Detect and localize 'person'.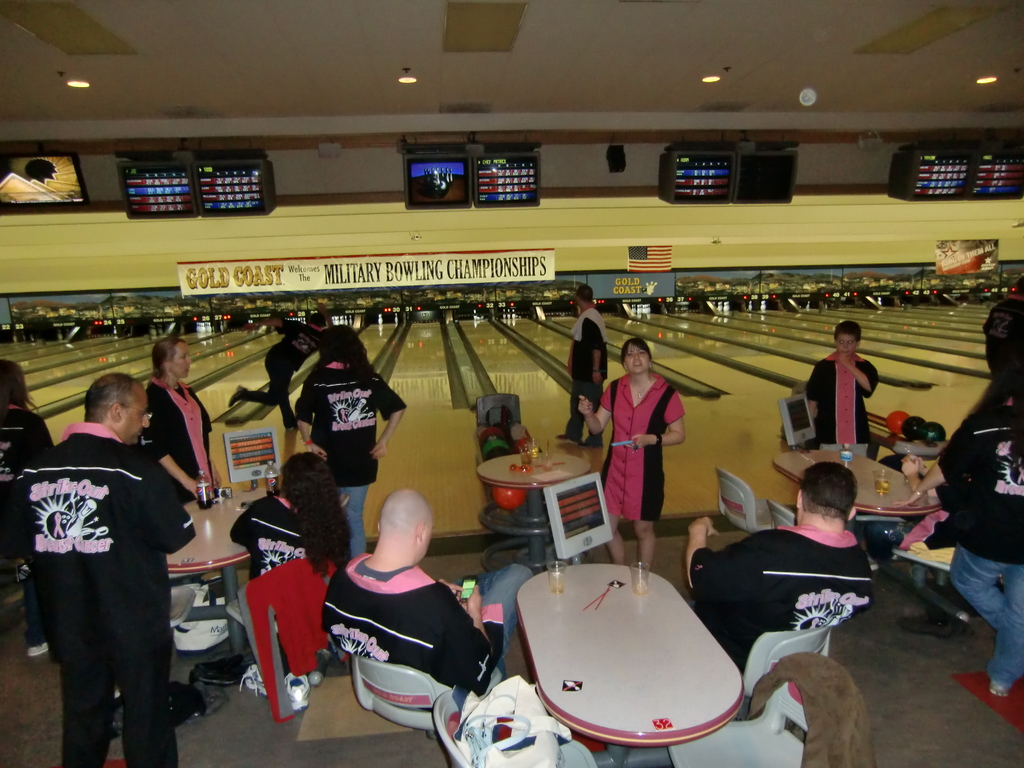
Localized at {"left": 679, "top": 456, "right": 875, "bottom": 673}.
